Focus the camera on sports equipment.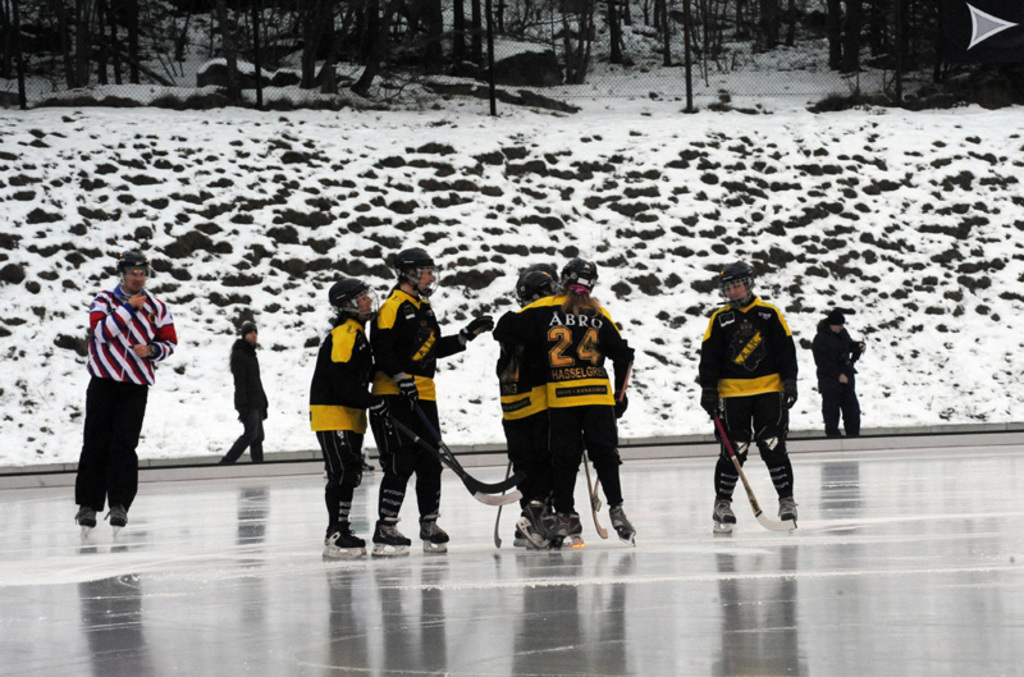
Focus region: detection(69, 499, 100, 549).
